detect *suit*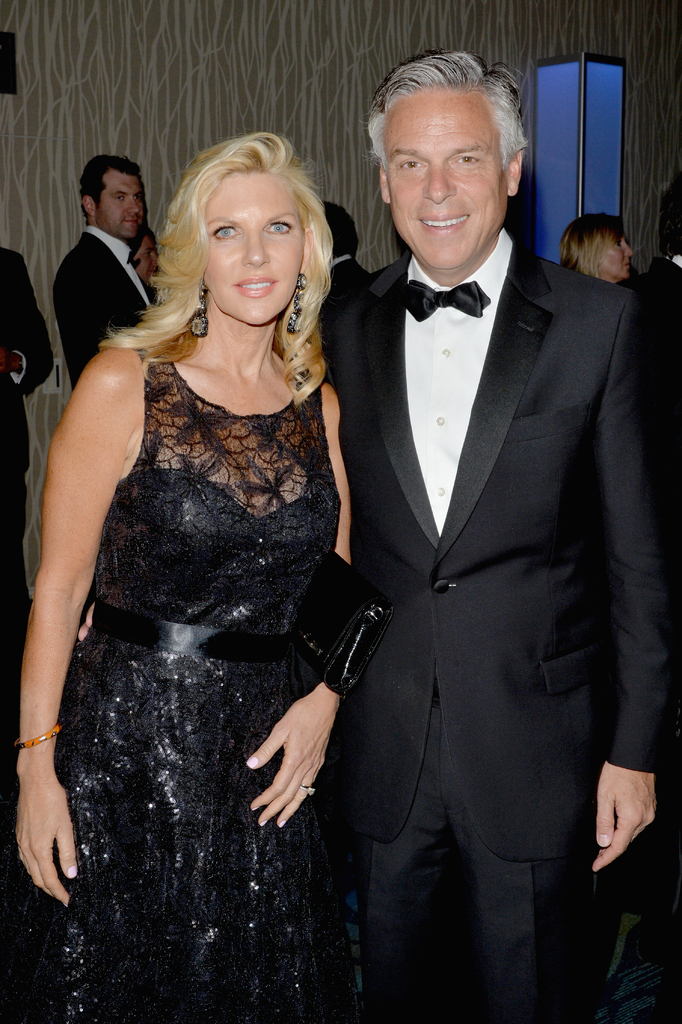
[316,244,681,1023]
